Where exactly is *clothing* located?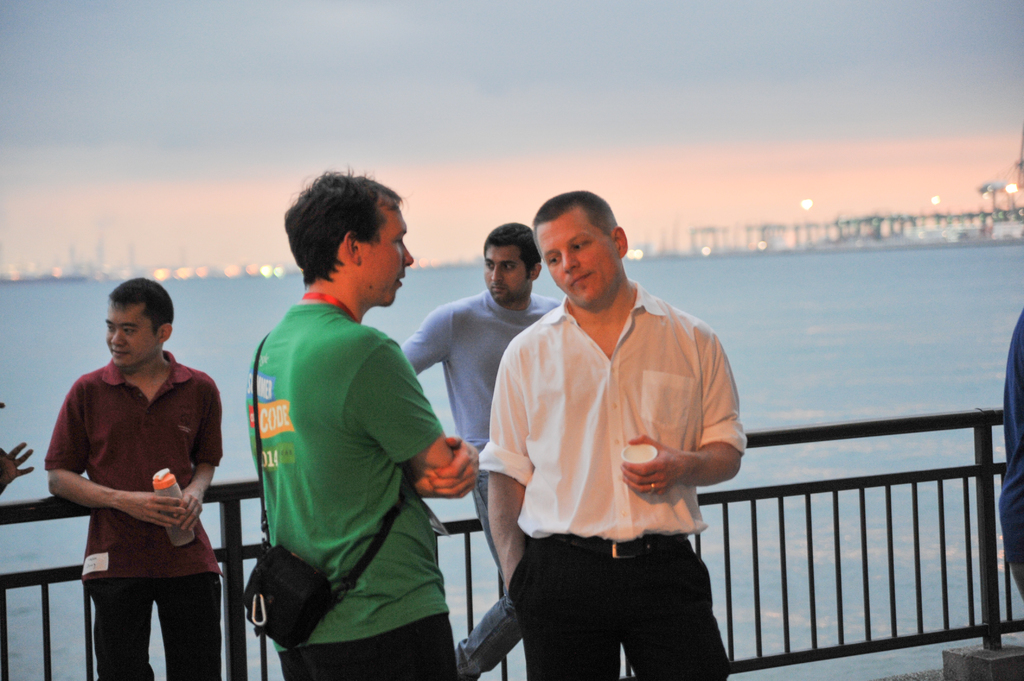
Its bounding box is [406, 285, 561, 556].
